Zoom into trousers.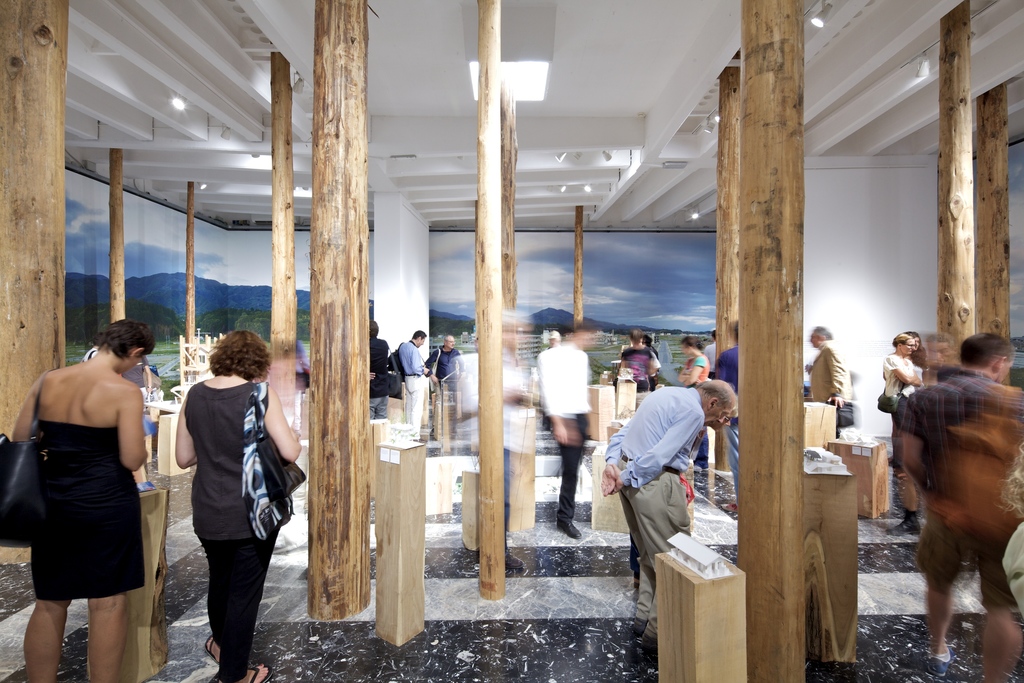
Zoom target: bbox=[367, 395, 392, 422].
